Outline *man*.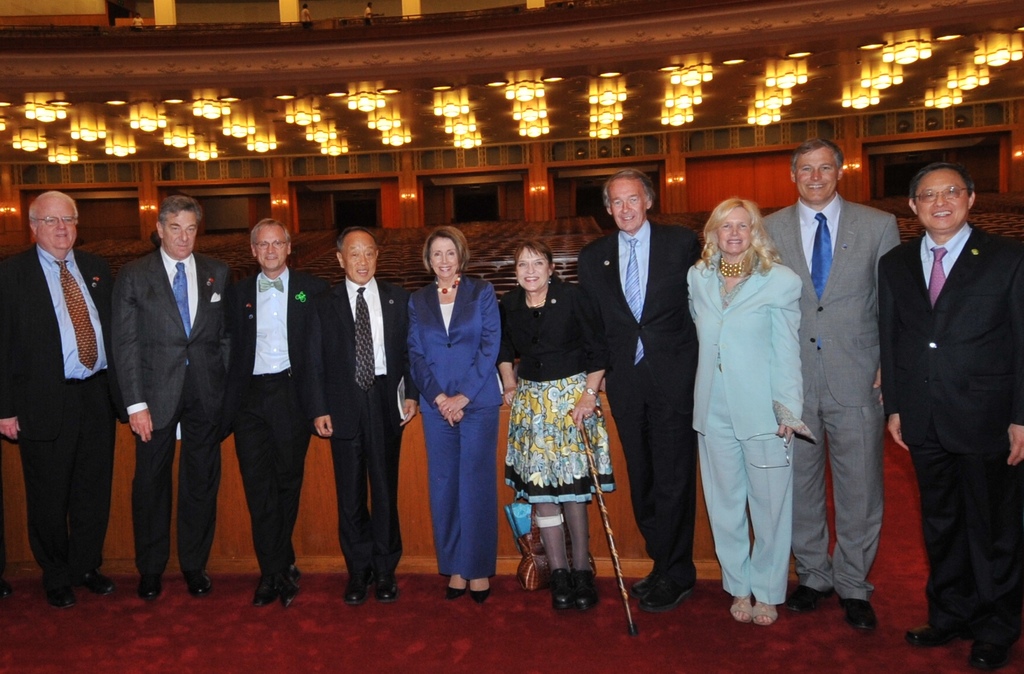
Outline: {"left": 232, "top": 217, "right": 317, "bottom": 604}.
